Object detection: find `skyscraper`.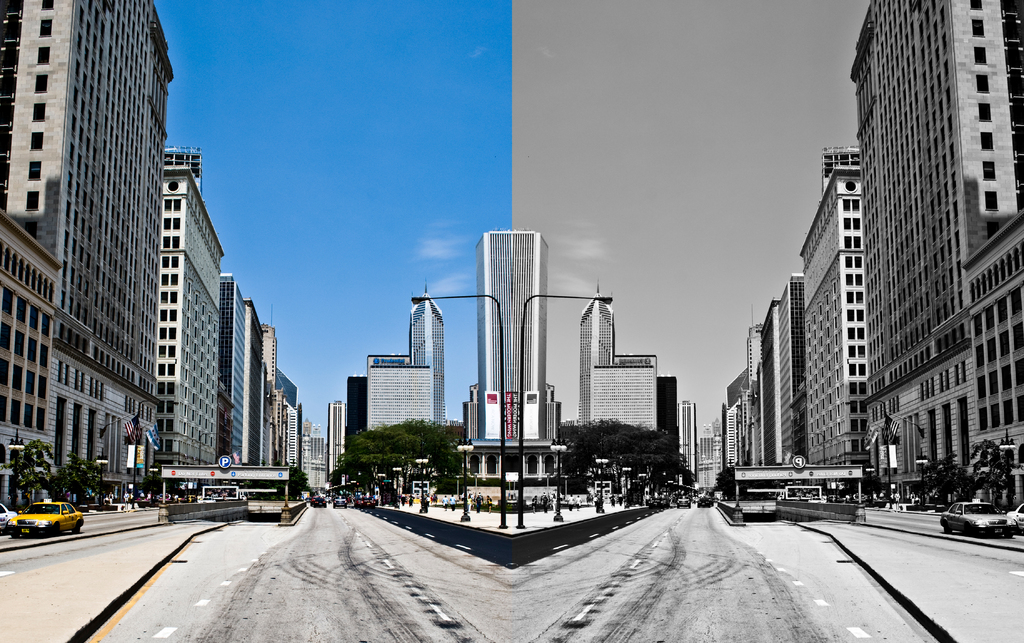
locate(260, 323, 283, 488).
